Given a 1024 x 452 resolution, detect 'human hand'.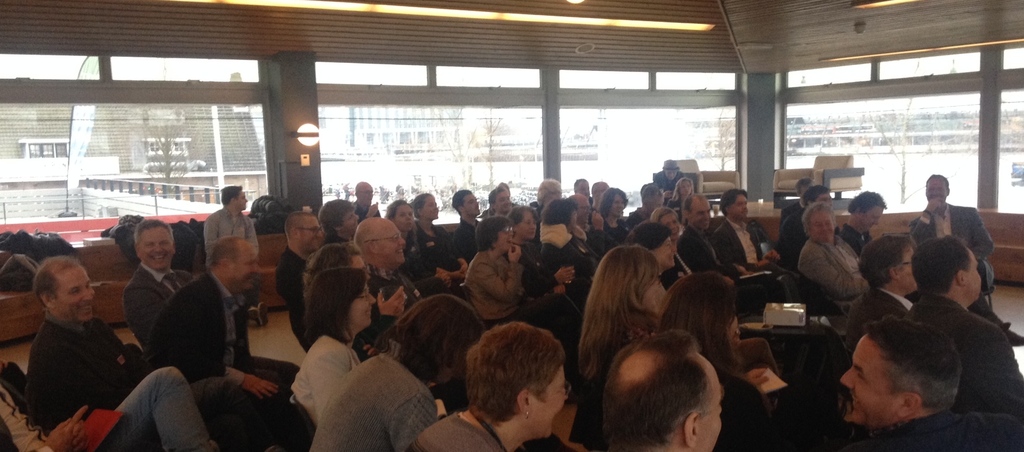
<box>763,248,783,265</box>.
